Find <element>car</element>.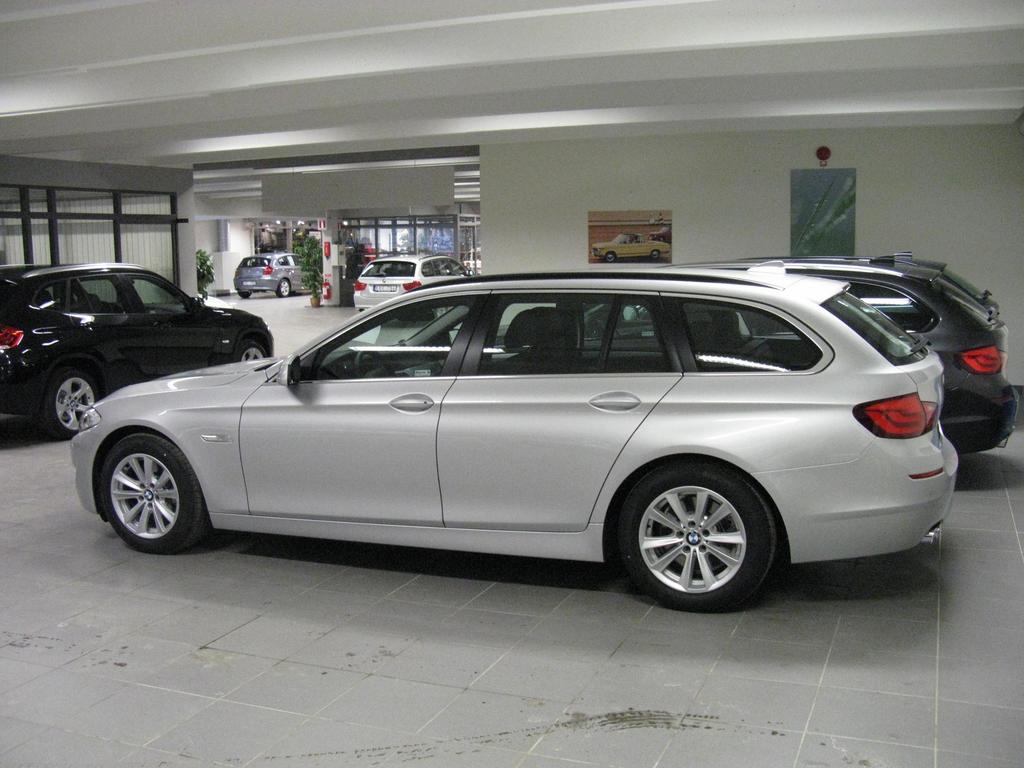
[left=662, top=252, right=1018, bottom=454].
